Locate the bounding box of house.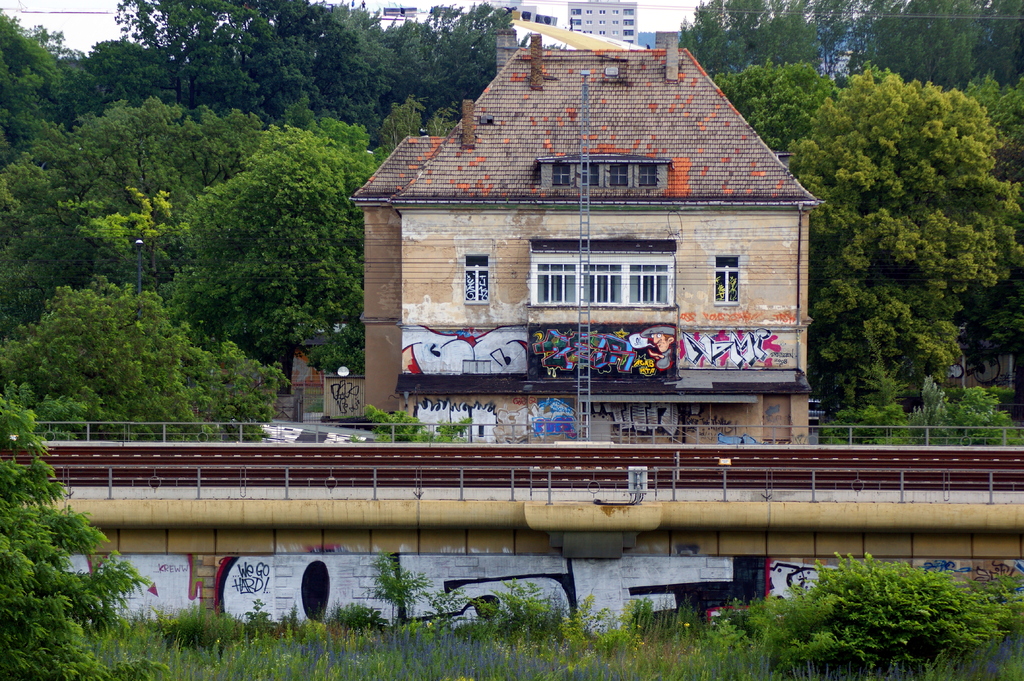
Bounding box: [511,15,648,49].
